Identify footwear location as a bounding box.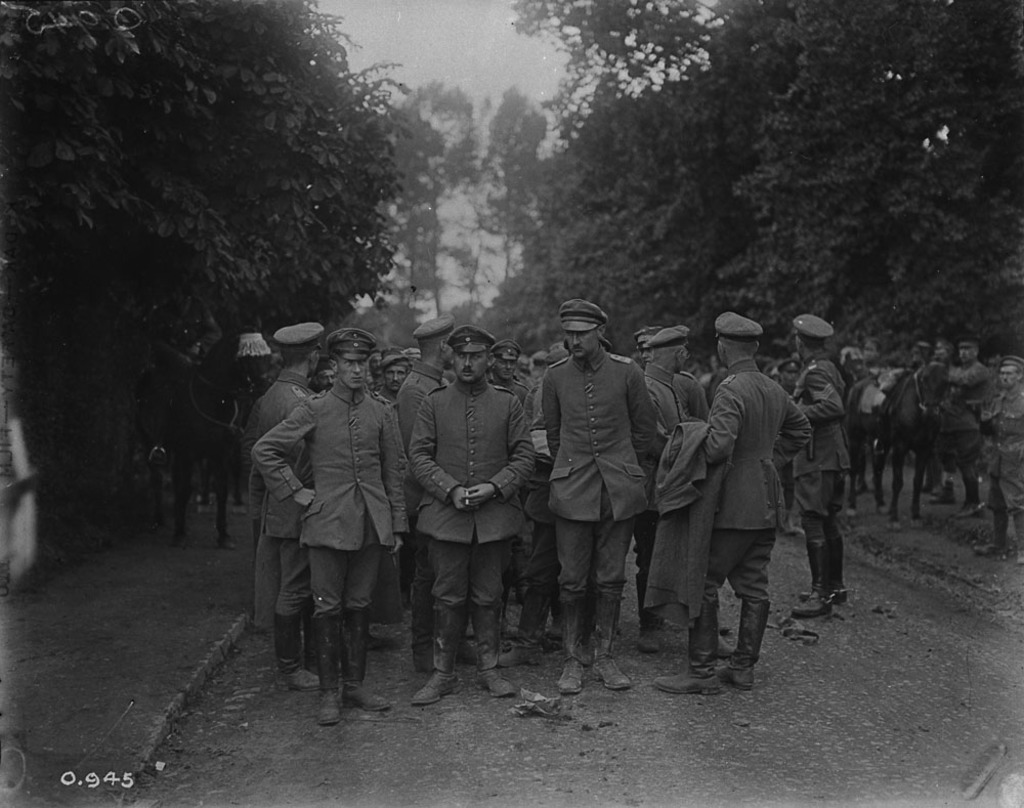
BBox(652, 672, 721, 698).
